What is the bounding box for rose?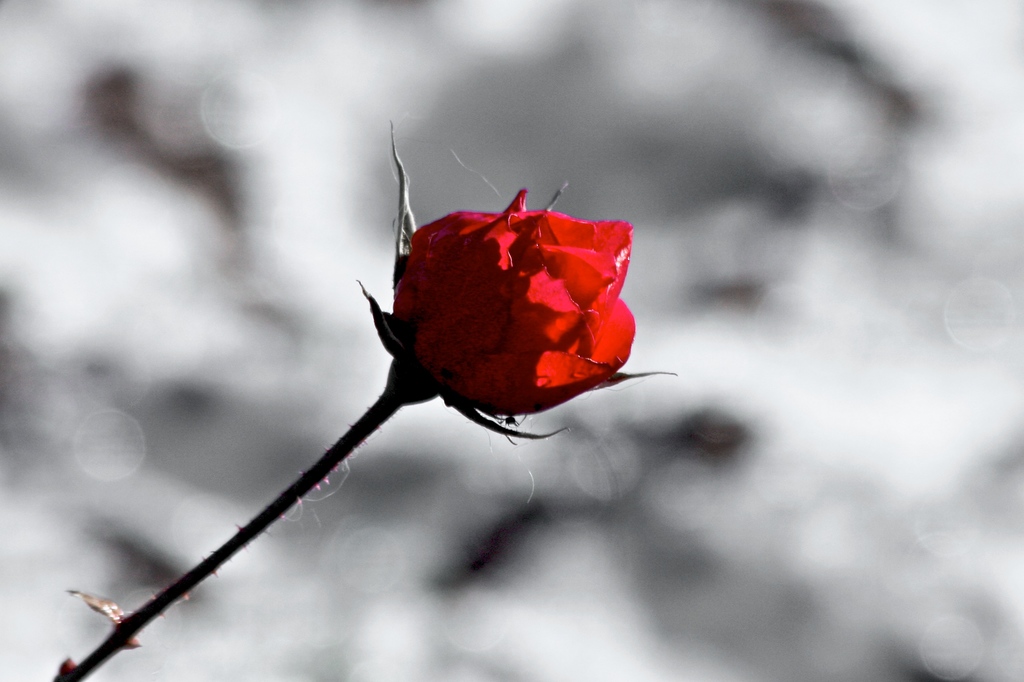
locate(391, 185, 635, 414).
